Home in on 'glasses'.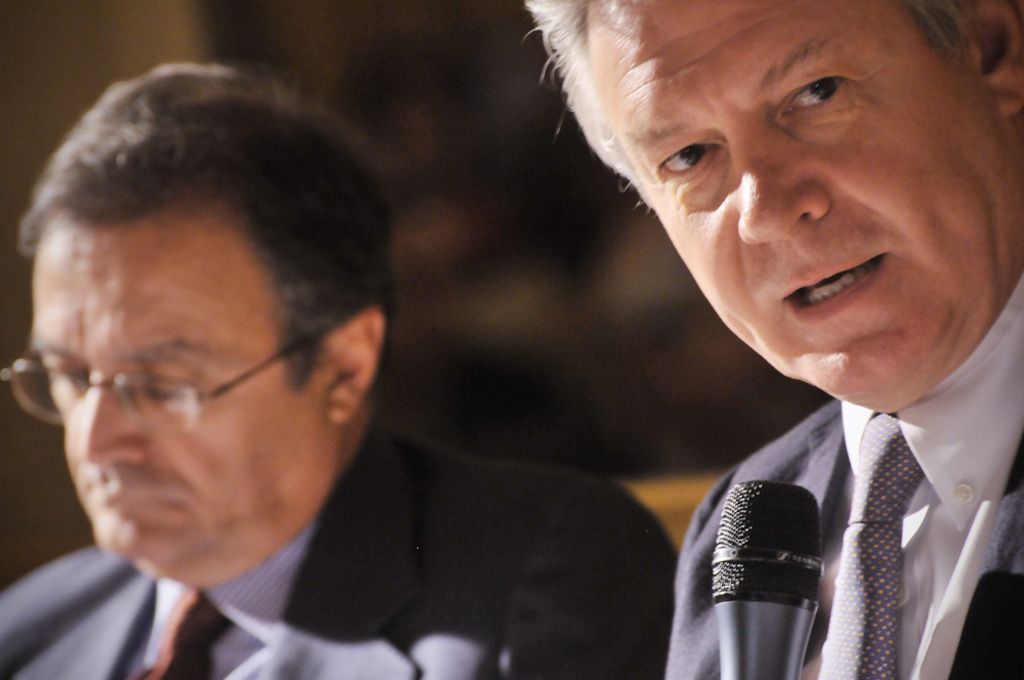
Homed in at box=[0, 317, 336, 434].
